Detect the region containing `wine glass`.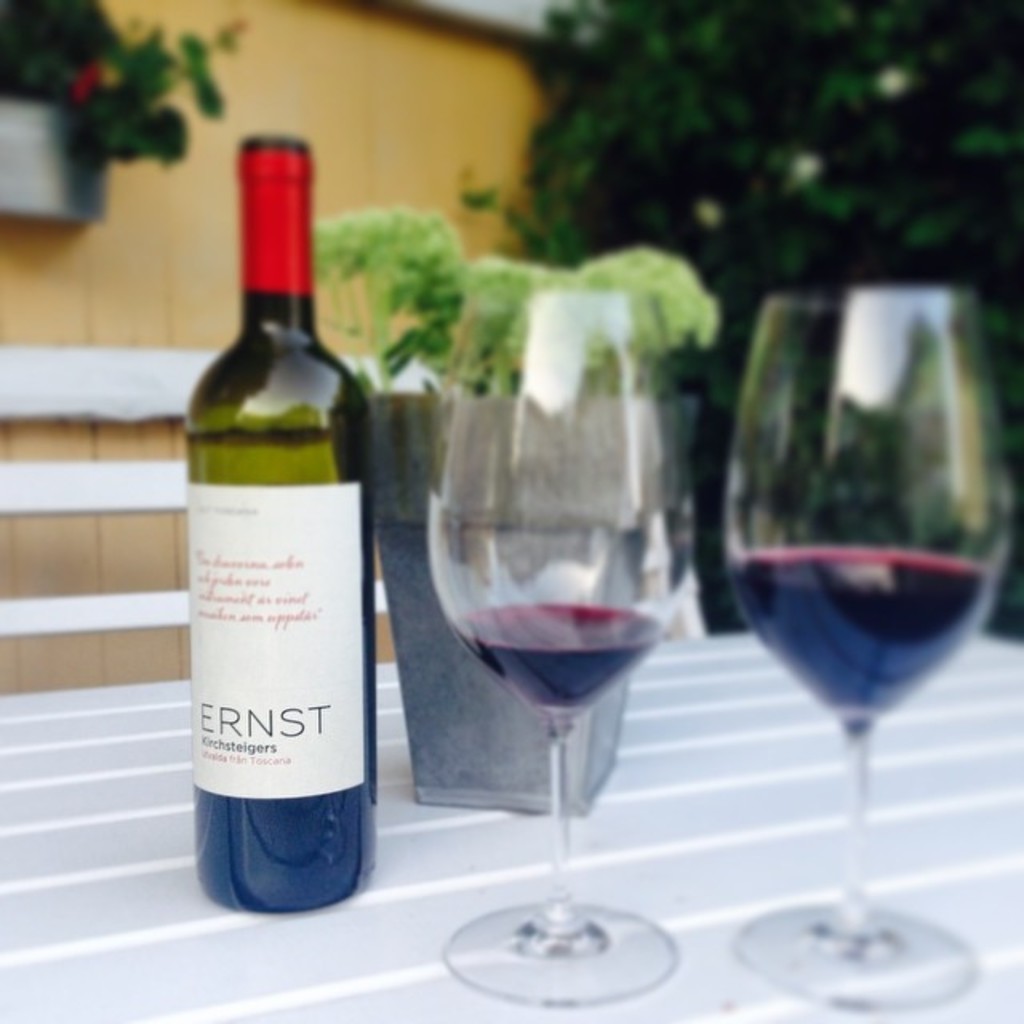
region(424, 282, 698, 1002).
